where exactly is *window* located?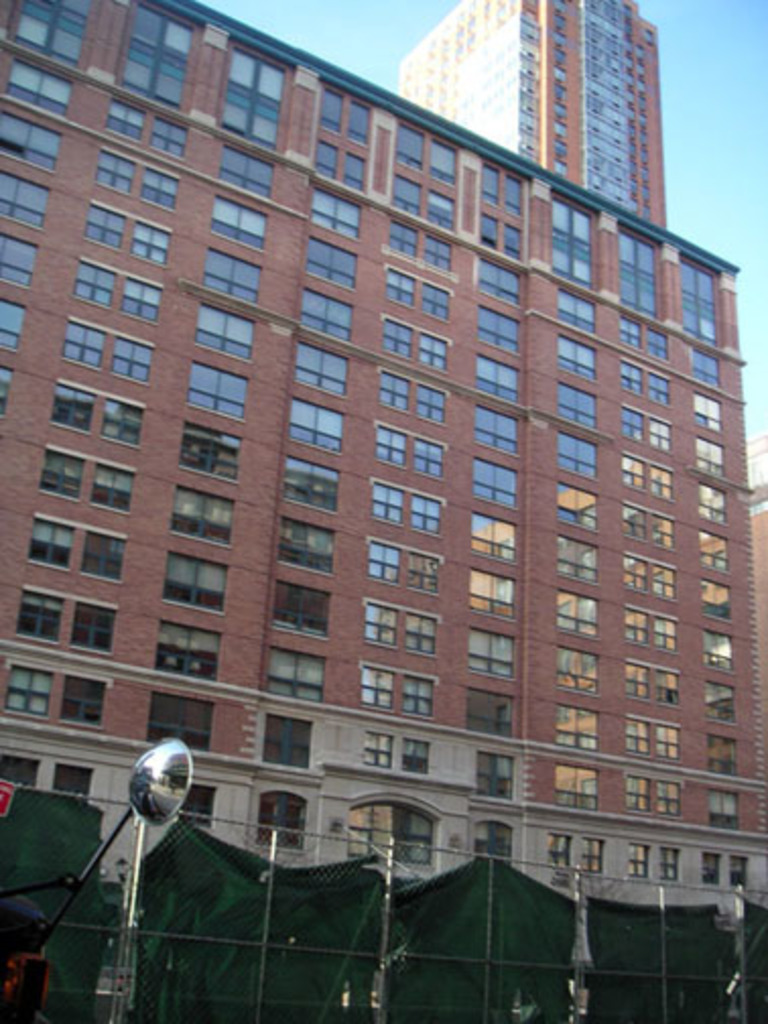
Its bounding box is BBox(252, 792, 307, 845).
